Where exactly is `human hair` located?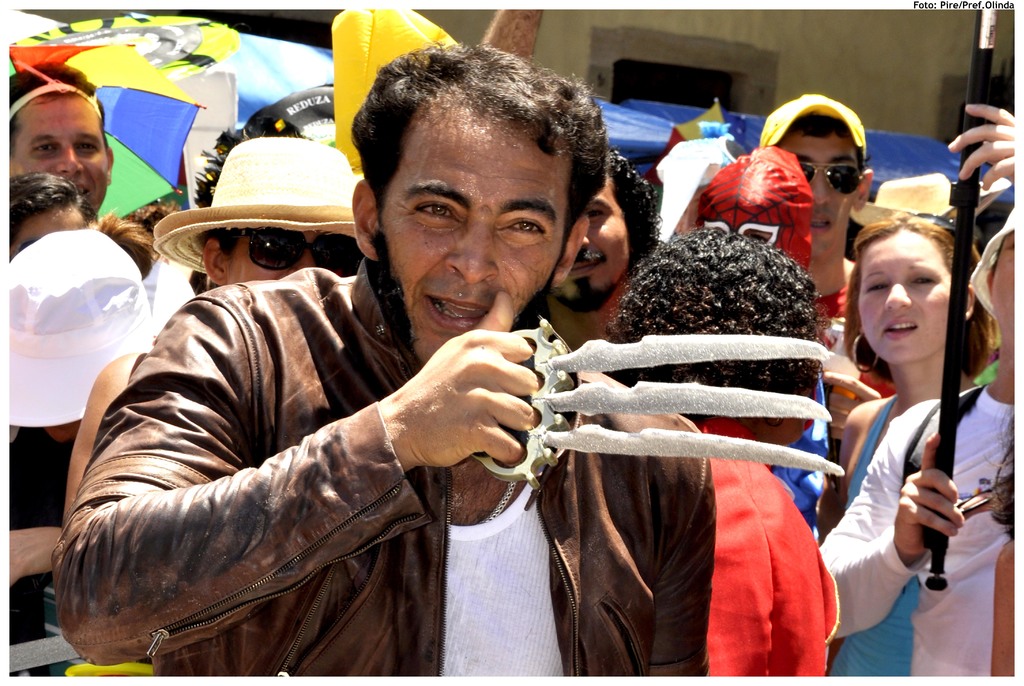
Its bounding box is x1=783 y1=114 x2=876 y2=179.
